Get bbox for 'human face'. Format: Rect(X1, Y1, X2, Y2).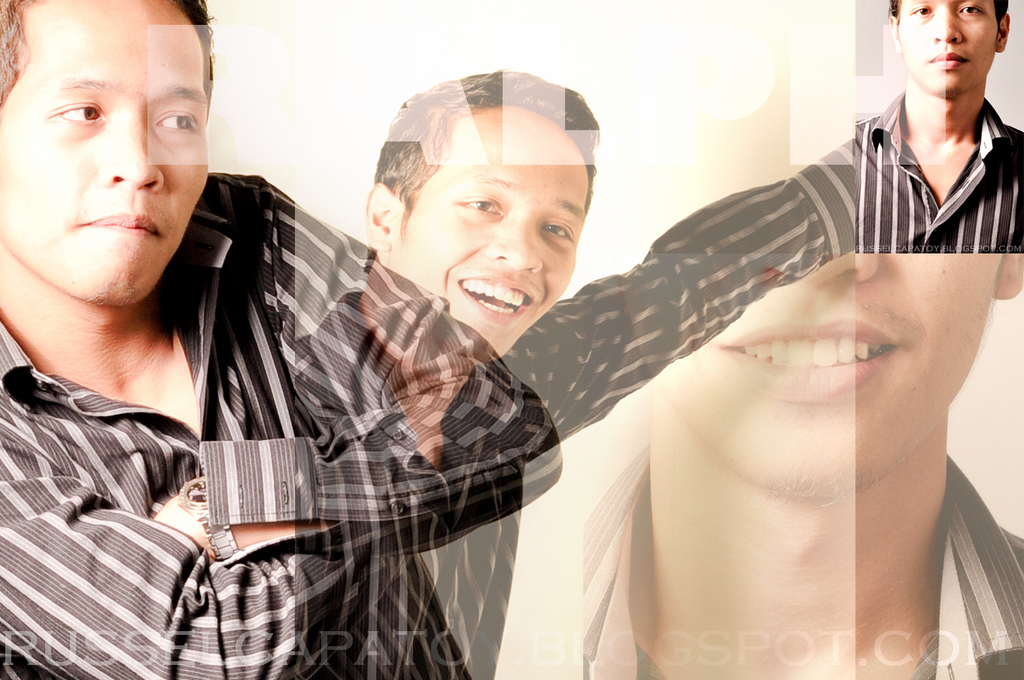
Rect(394, 125, 584, 358).
